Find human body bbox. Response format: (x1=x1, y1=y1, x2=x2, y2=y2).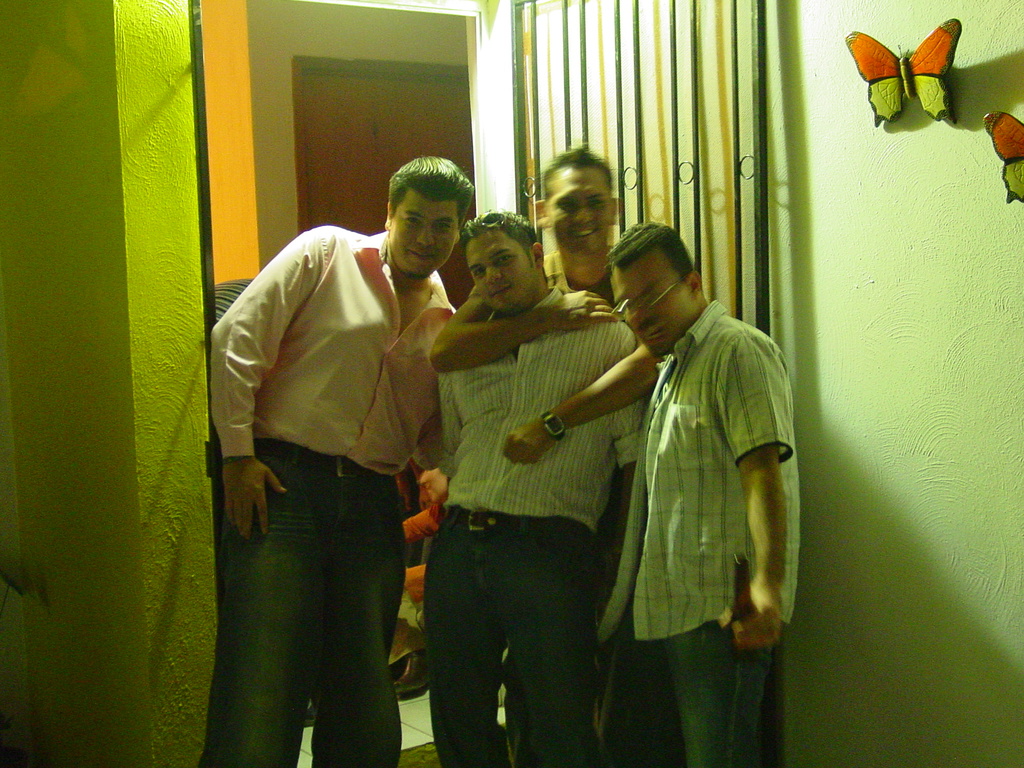
(x1=590, y1=228, x2=796, y2=749).
